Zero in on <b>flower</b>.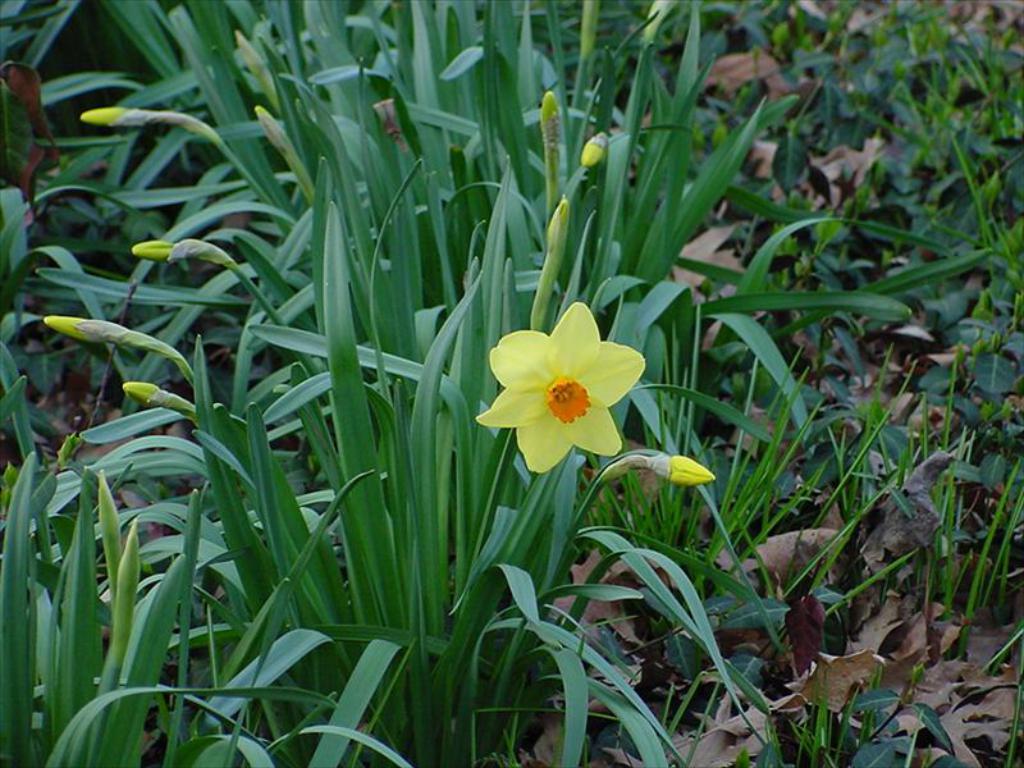
Zeroed in: 648:0:684:40.
